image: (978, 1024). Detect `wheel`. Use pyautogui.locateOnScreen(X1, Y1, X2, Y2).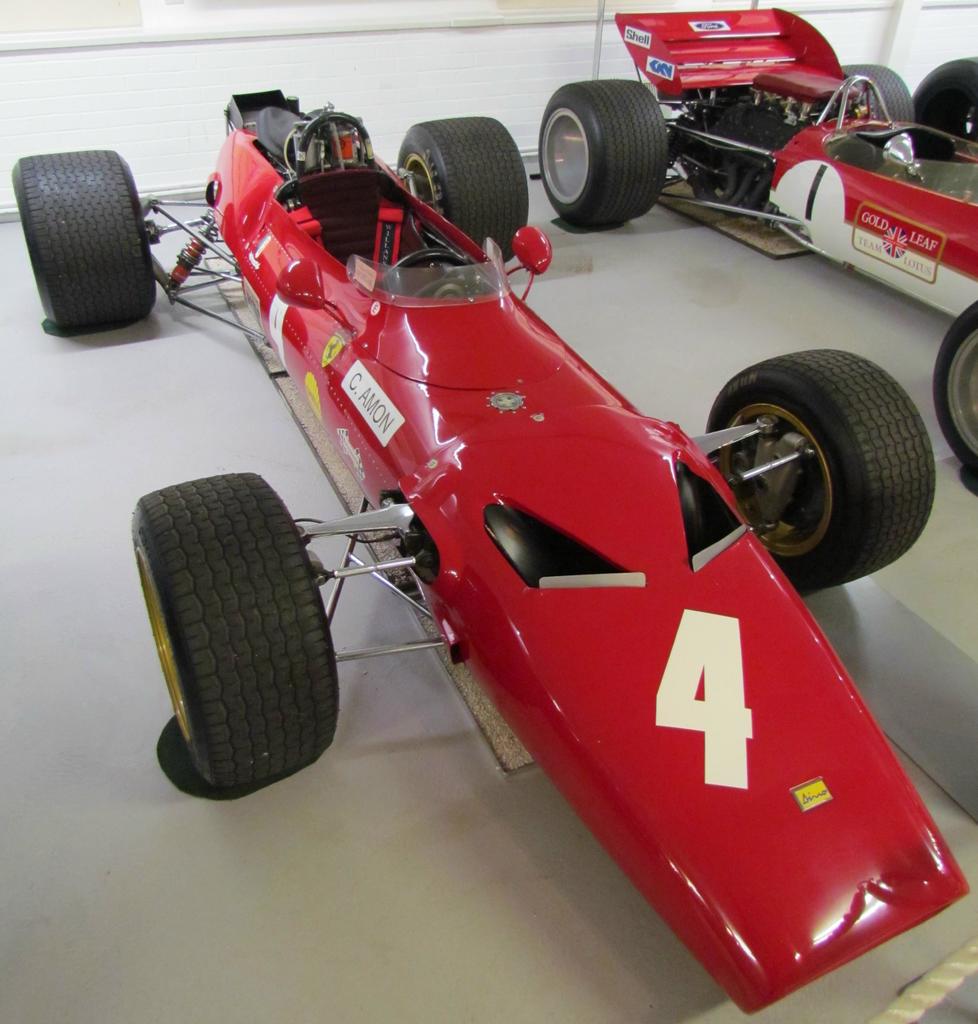
pyautogui.locateOnScreen(706, 348, 935, 590).
